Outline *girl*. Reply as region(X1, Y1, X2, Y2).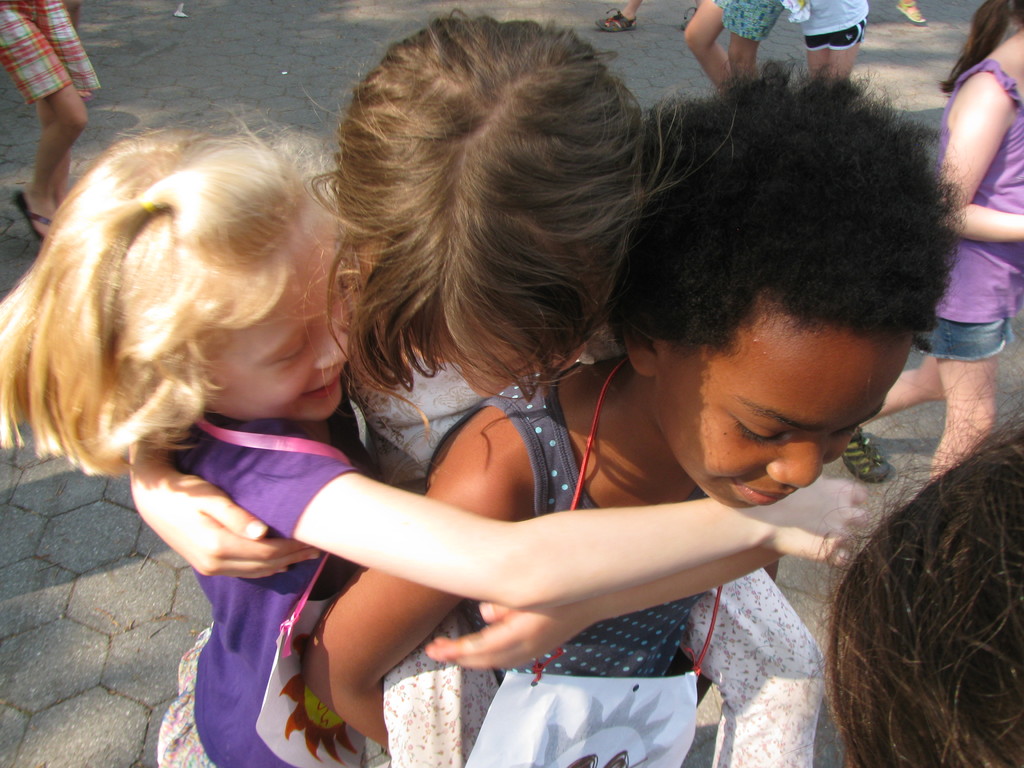
region(781, 0, 869, 84).
